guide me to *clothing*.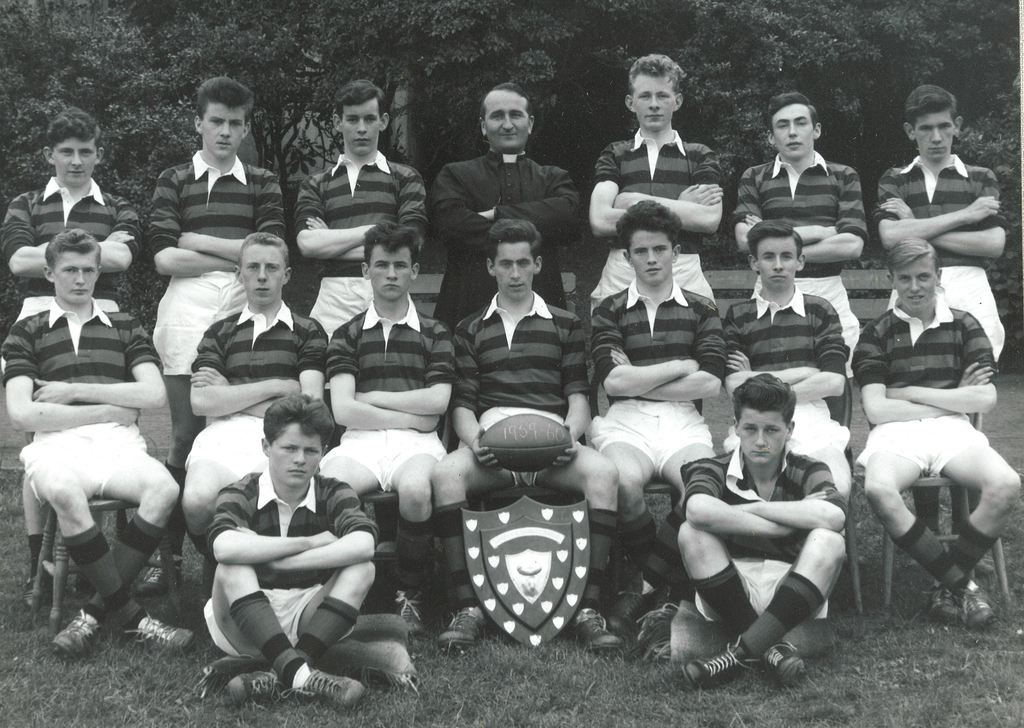
Guidance: 892,519,966,592.
